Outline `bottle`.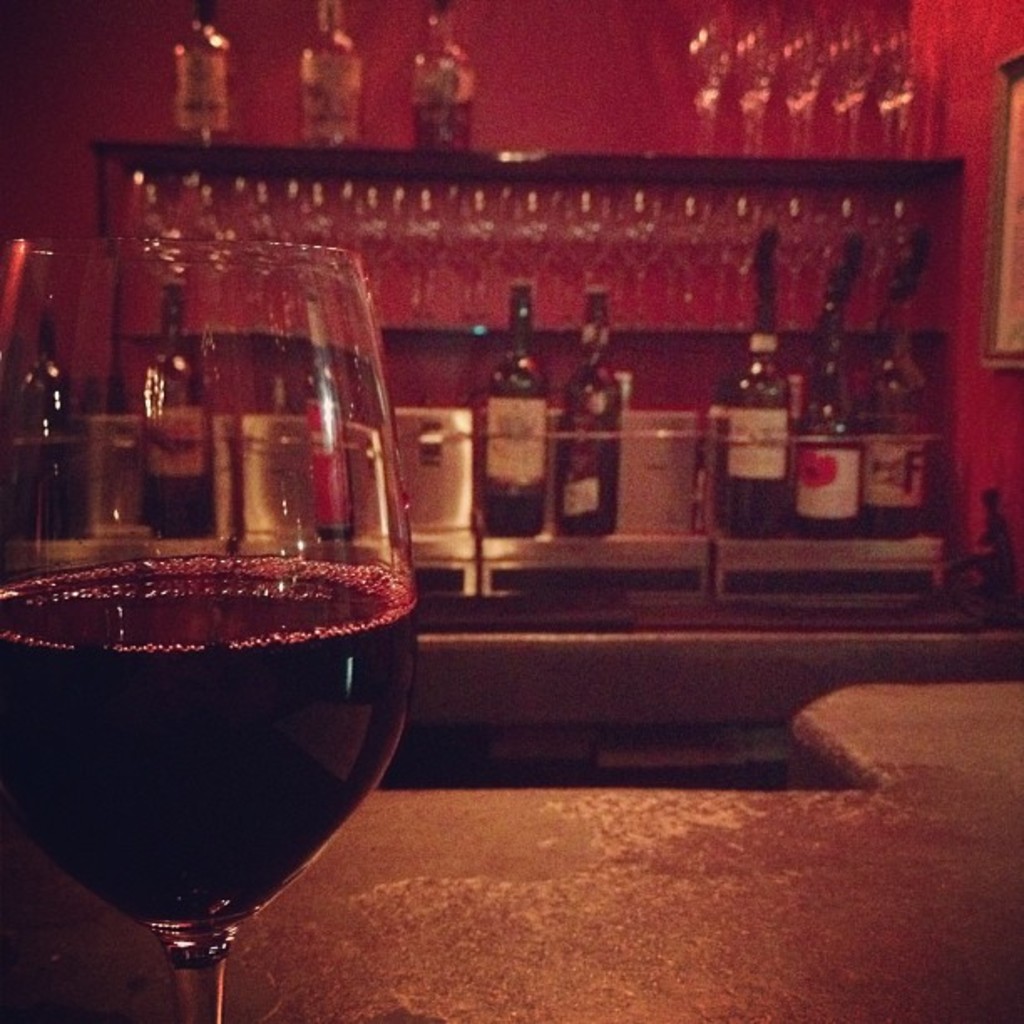
Outline: l=139, t=276, r=214, b=545.
